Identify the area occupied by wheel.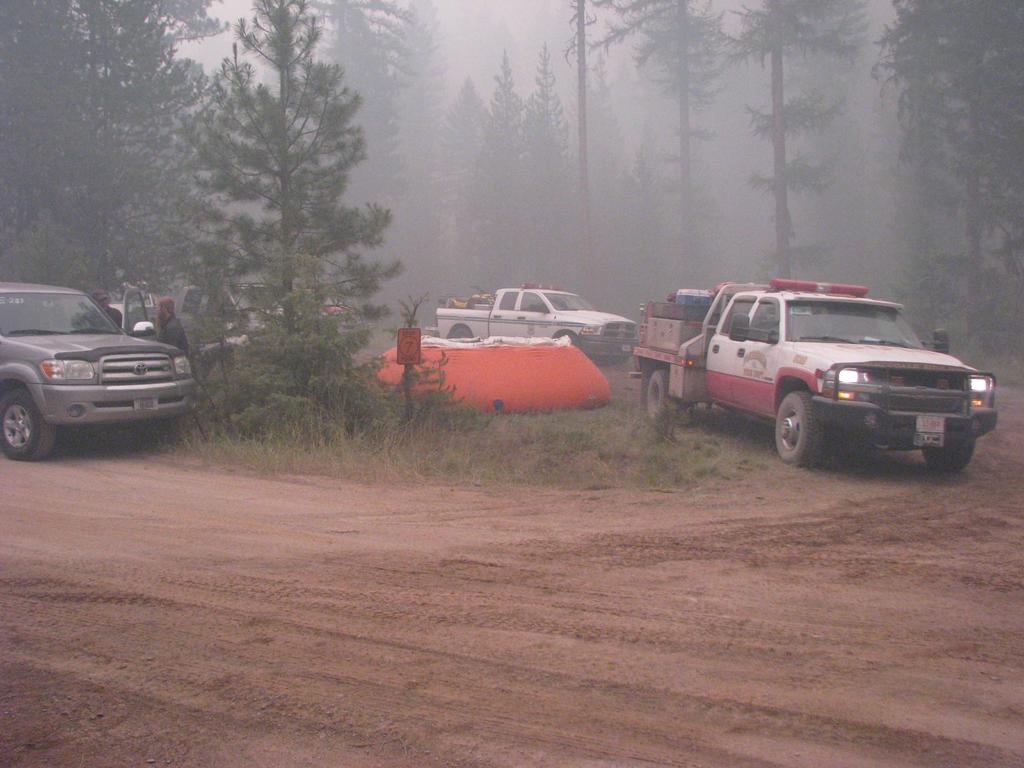
Area: (x1=774, y1=388, x2=828, y2=467).
